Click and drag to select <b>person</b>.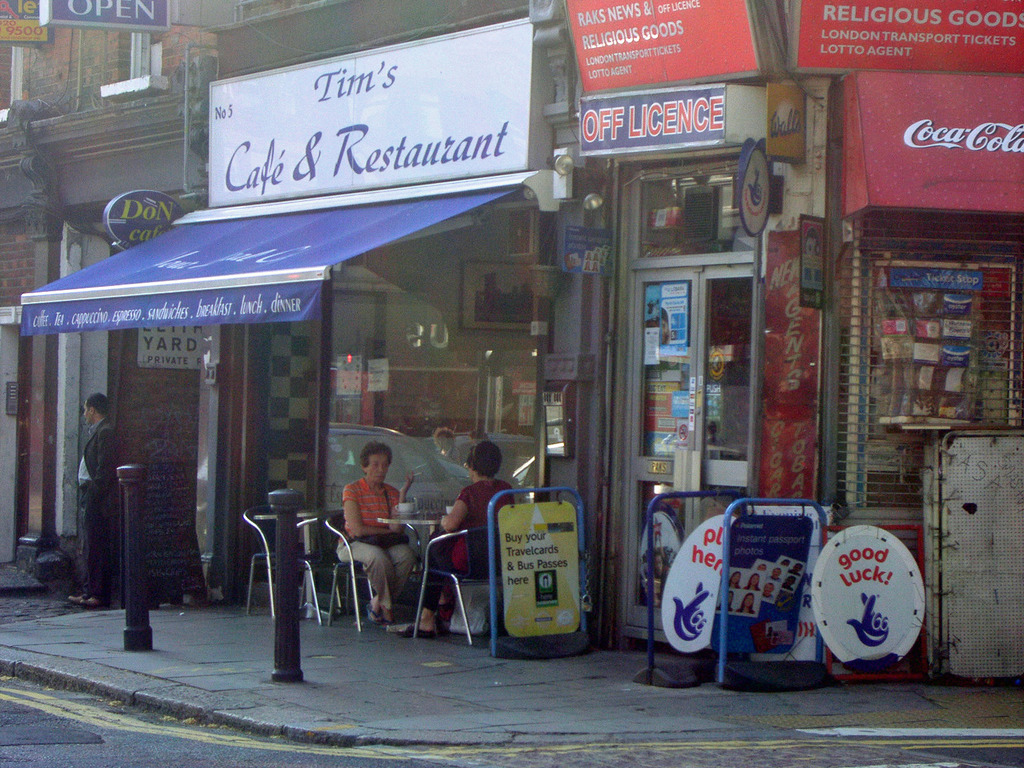
Selection: crop(409, 440, 516, 634).
